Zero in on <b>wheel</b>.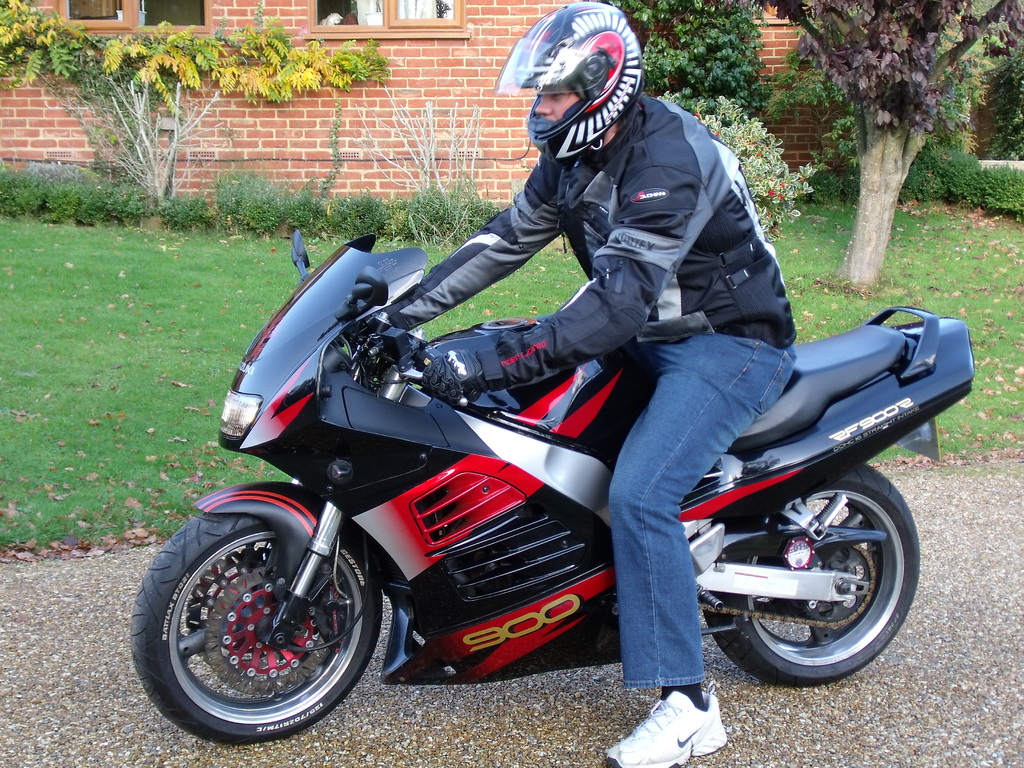
Zeroed in: rect(701, 459, 922, 694).
